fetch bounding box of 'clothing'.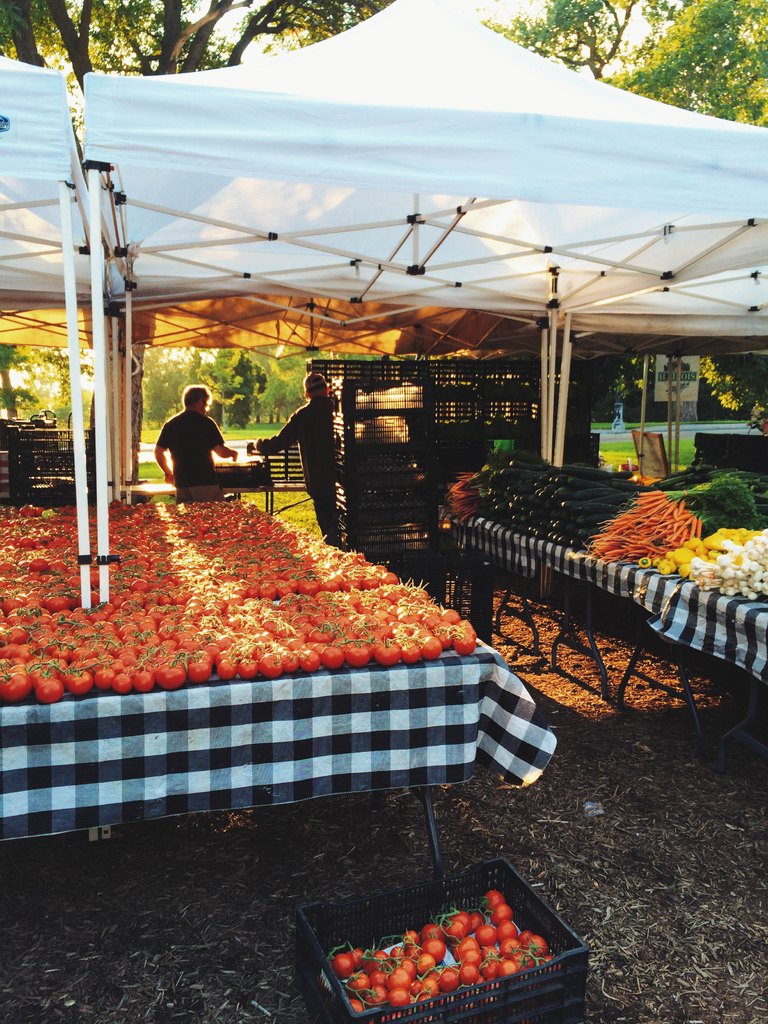
Bbox: <box>156,407,227,495</box>.
